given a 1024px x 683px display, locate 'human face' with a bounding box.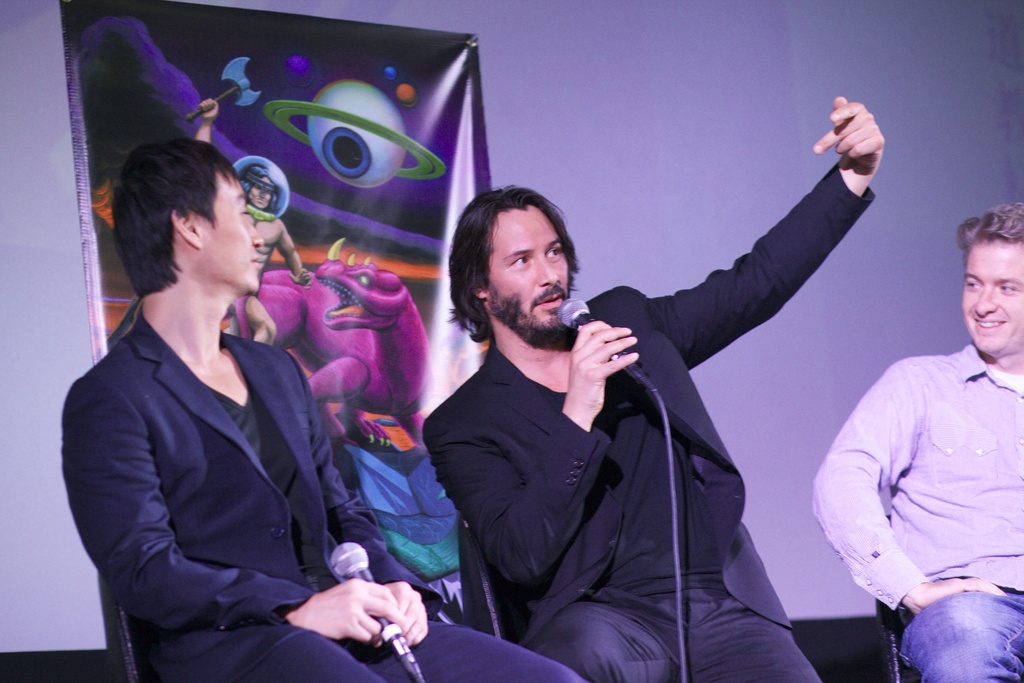
Located: 200/186/262/291.
